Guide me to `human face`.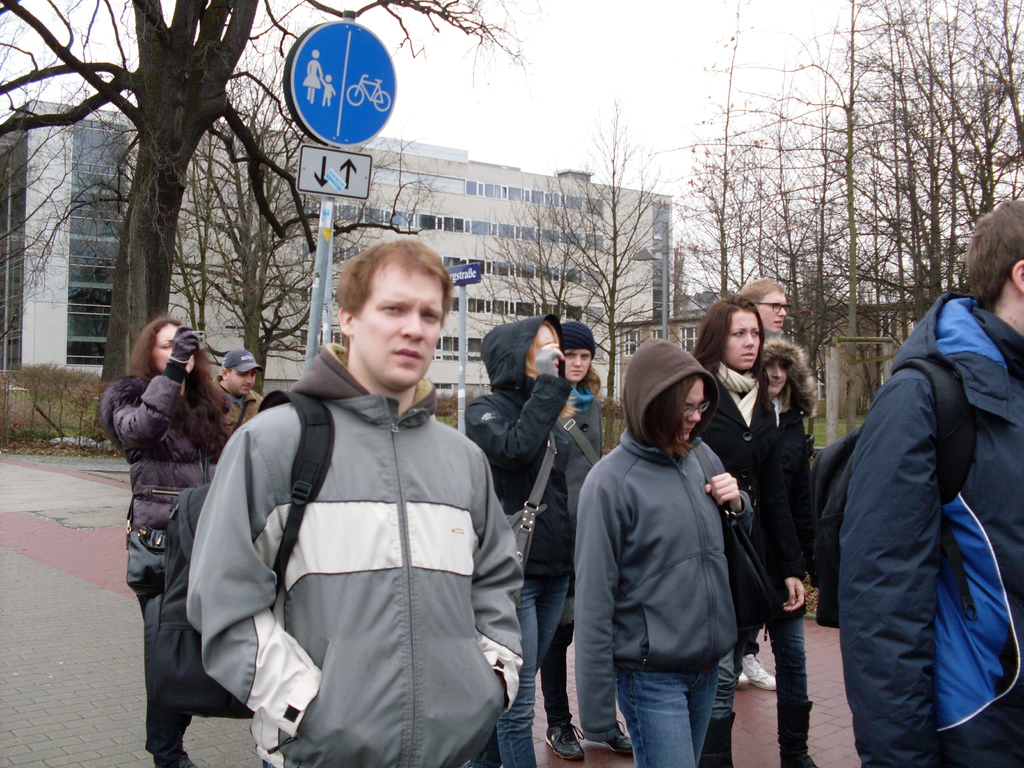
Guidance: select_region(755, 292, 789, 332).
